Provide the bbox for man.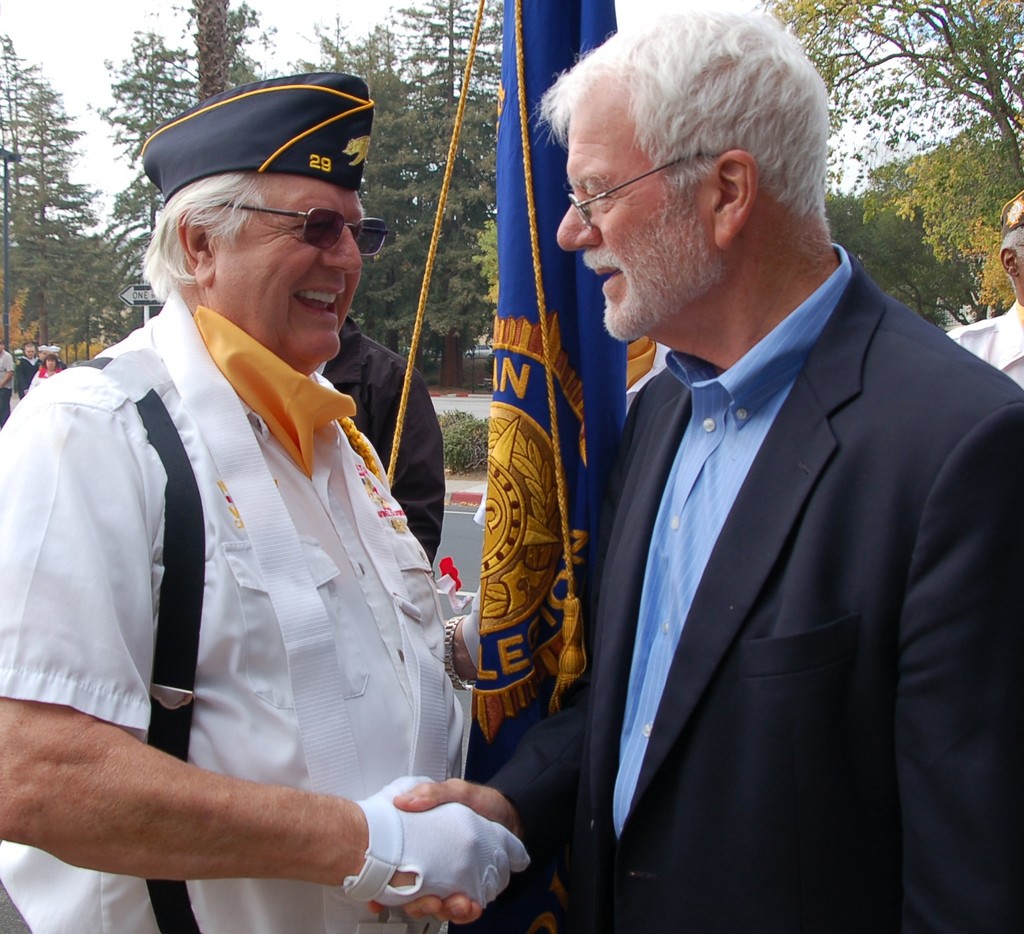
region(0, 70, 533, 933).
